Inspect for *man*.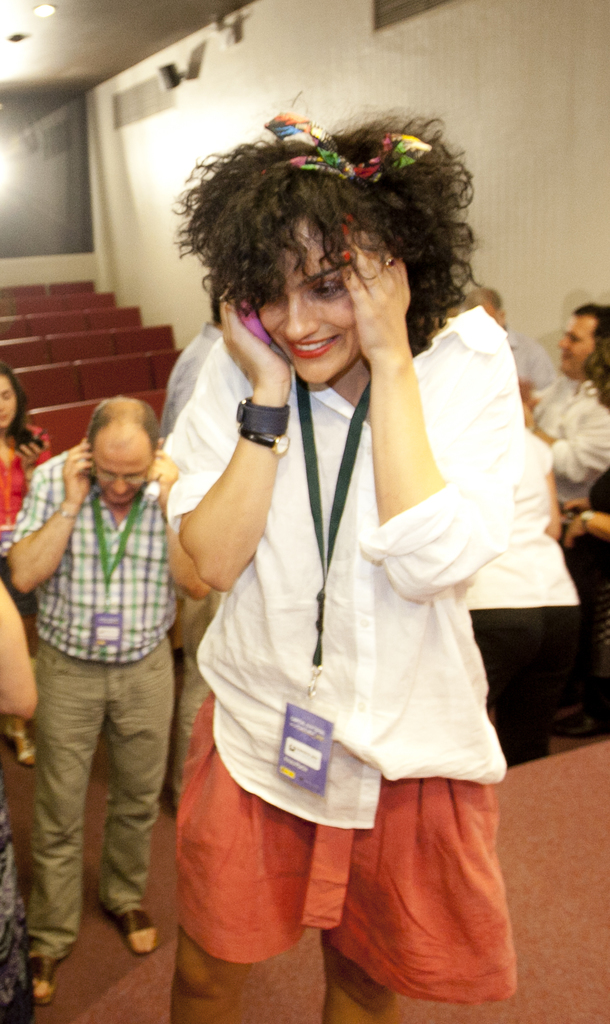
Inspection: detection(6, 370, 197, 1014).
